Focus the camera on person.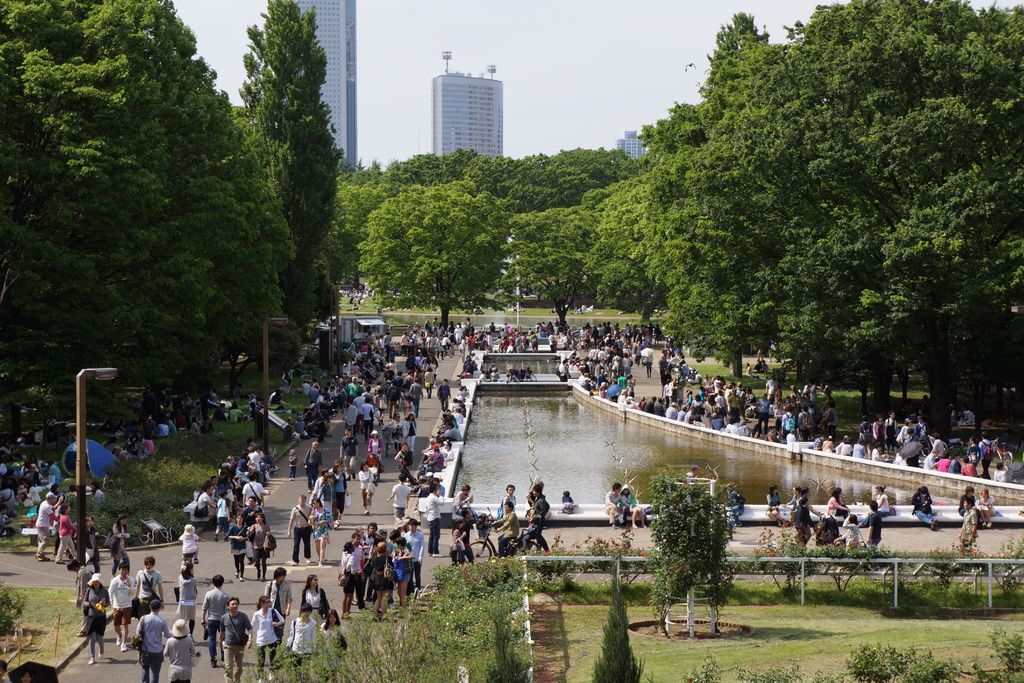
Focus region: 179:525:201:563.
